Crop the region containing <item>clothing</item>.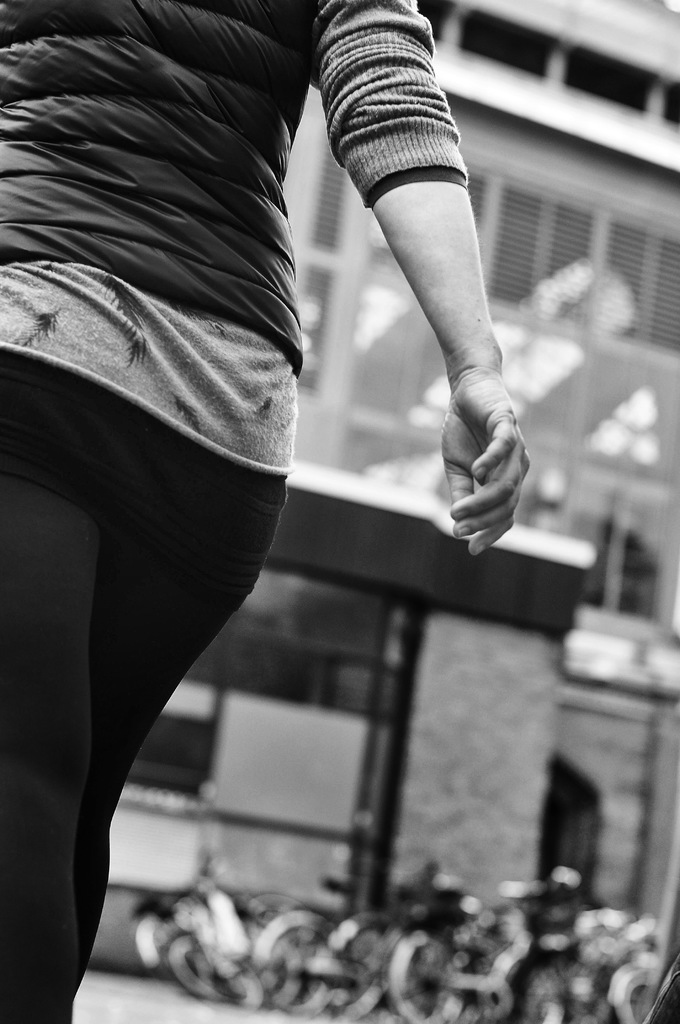
Crop region: 0 0 479 1023.
